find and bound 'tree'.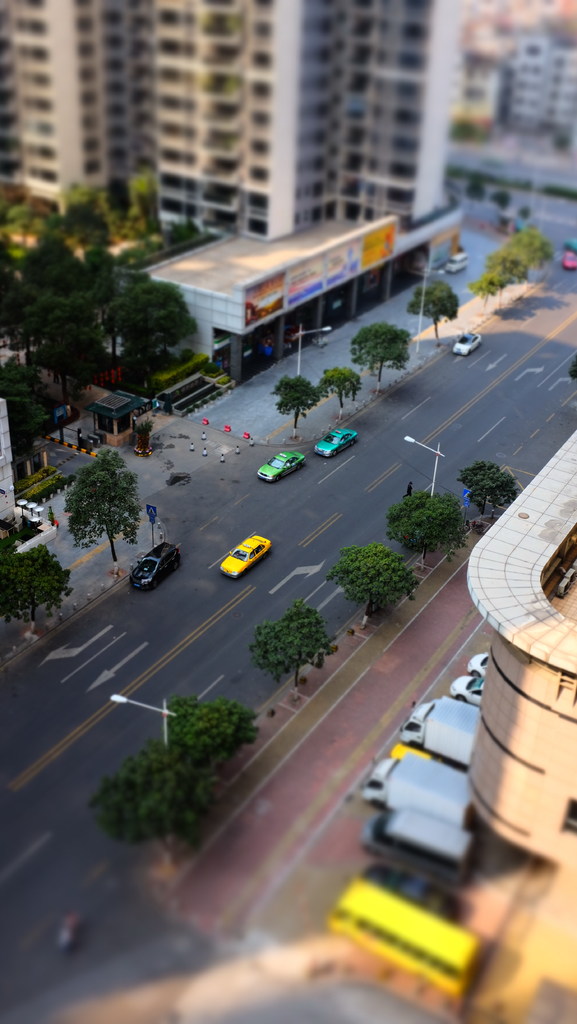
Bound: [261, 376, 321, 443].
